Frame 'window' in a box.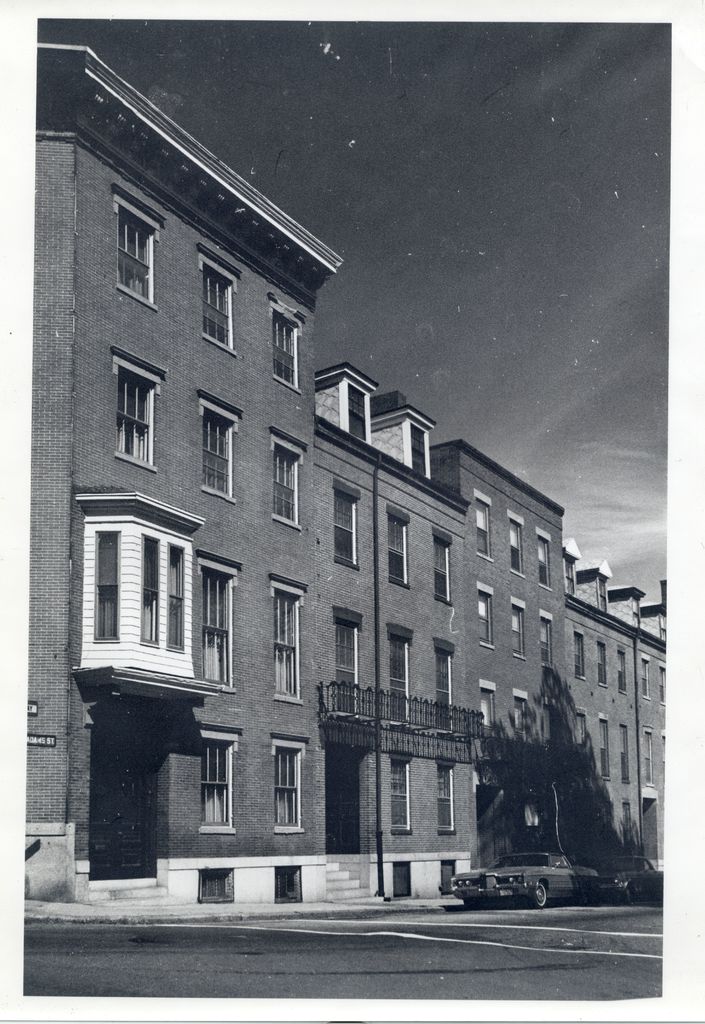
[482, 595, 504, 644].
